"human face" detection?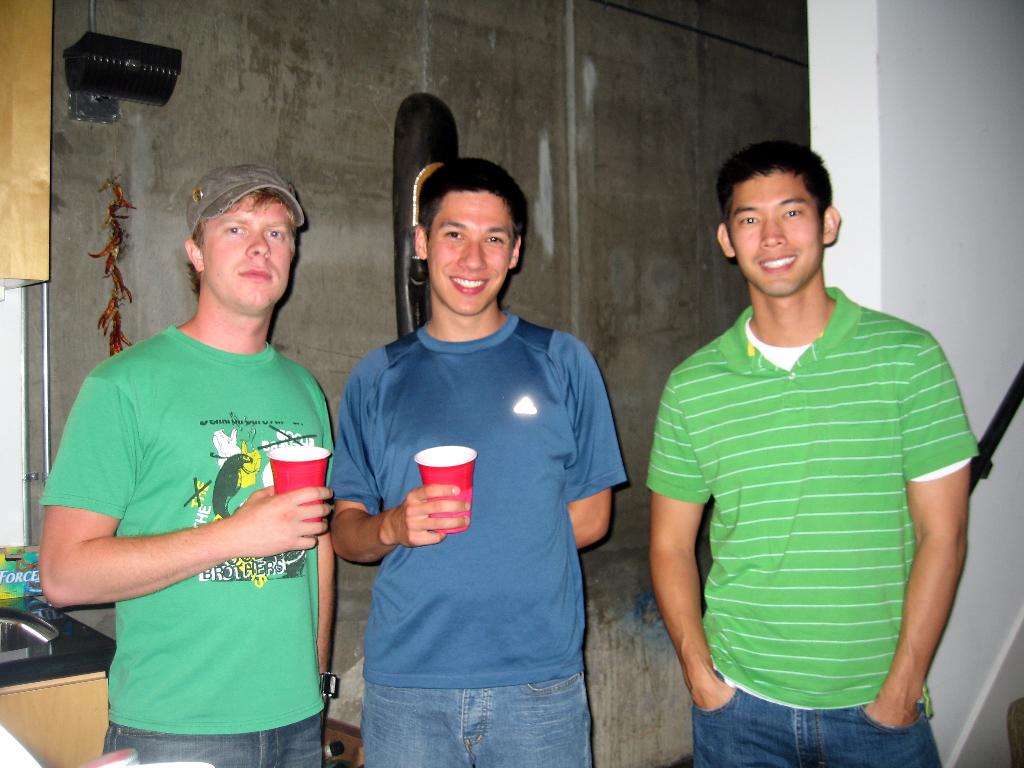
Rect(724, 172, 825, 294)
